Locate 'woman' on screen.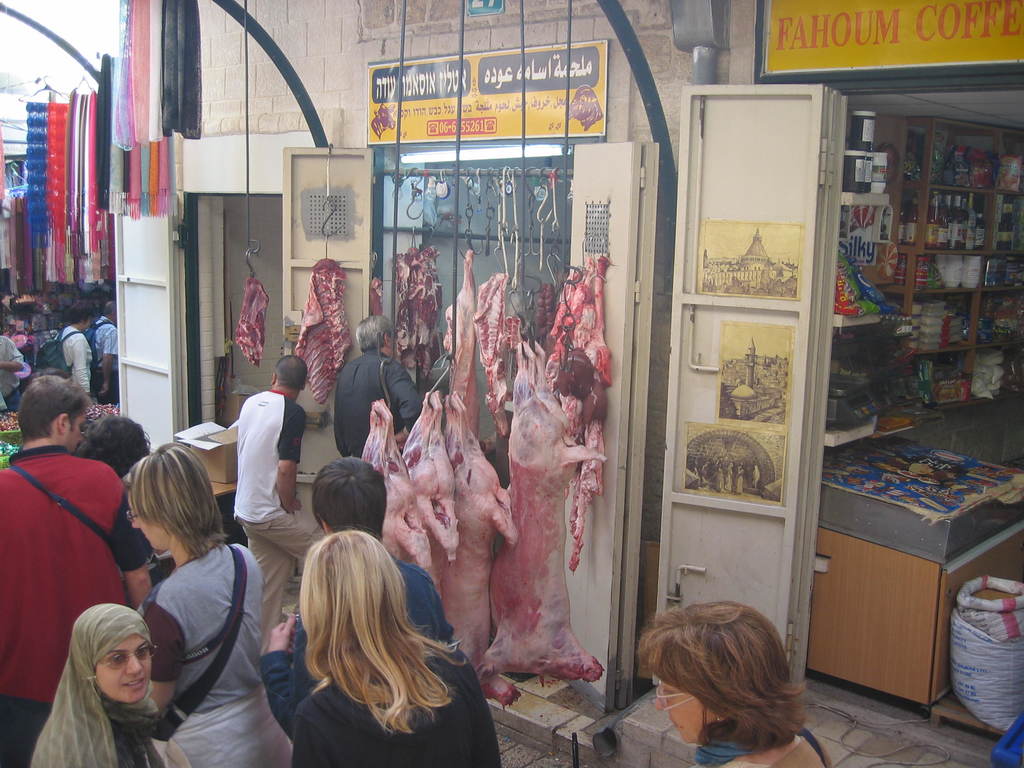
On screen at left=126, top=444, right=289, bottom=767.
